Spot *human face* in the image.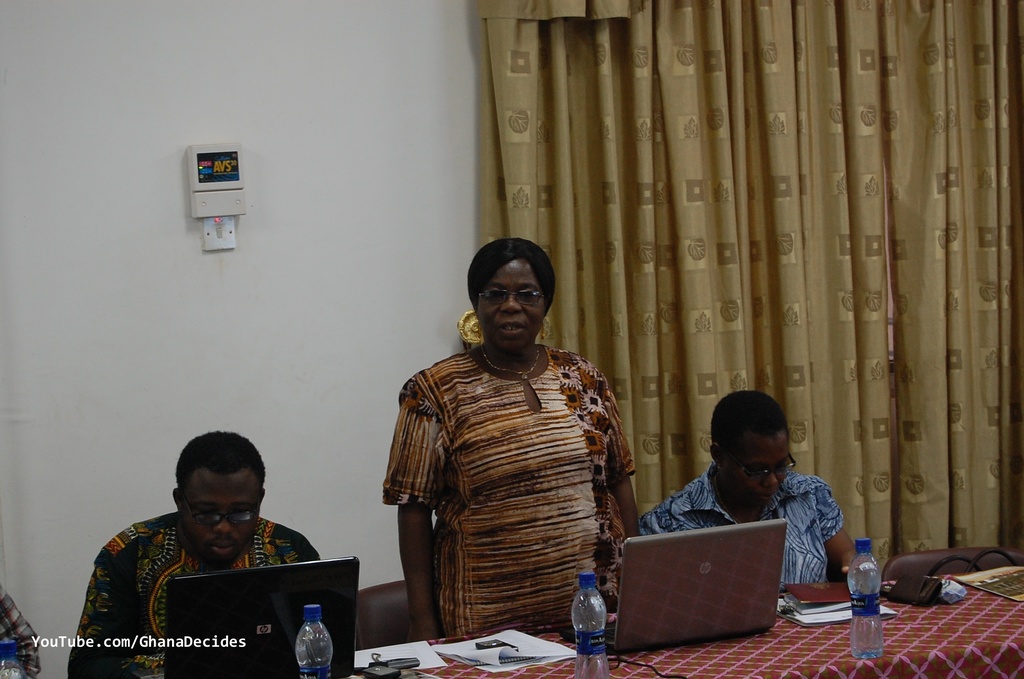
*human face* found at bbox=[729, 434, 797, 503].
